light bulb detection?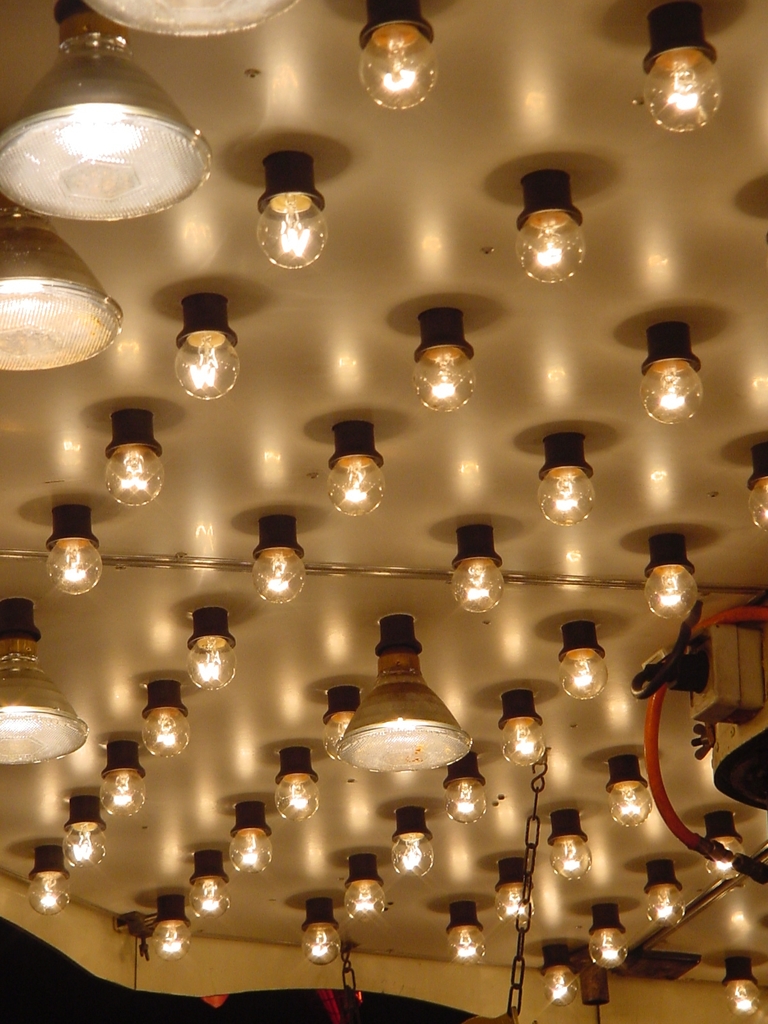
(26, 840, 77, 914)
